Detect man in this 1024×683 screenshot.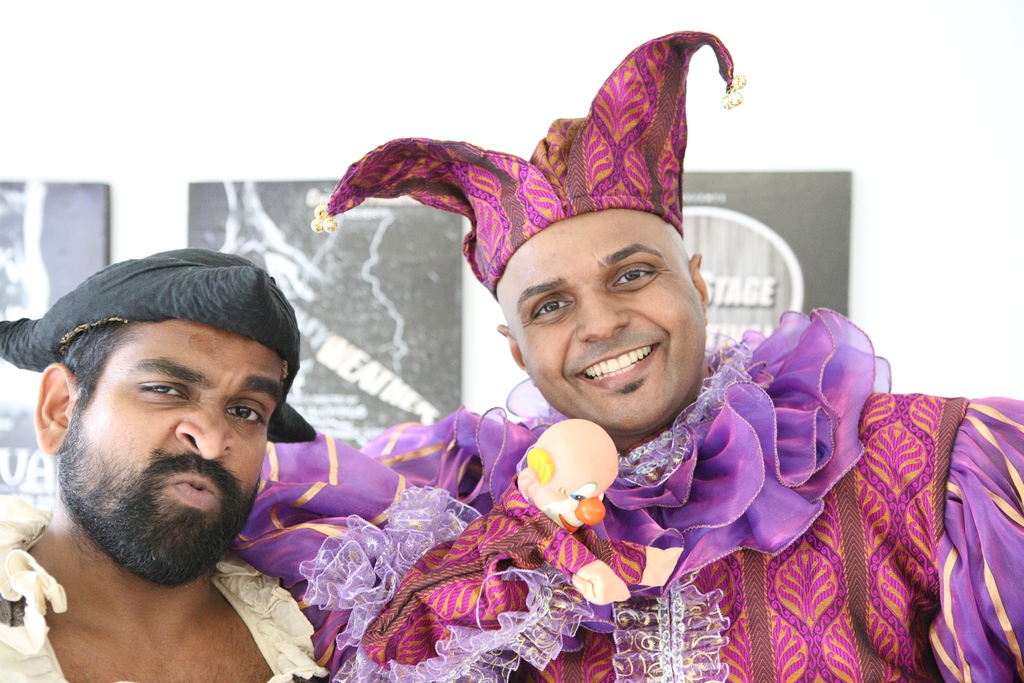
Detection: left=0, top=246, right=335, bottom=679.
